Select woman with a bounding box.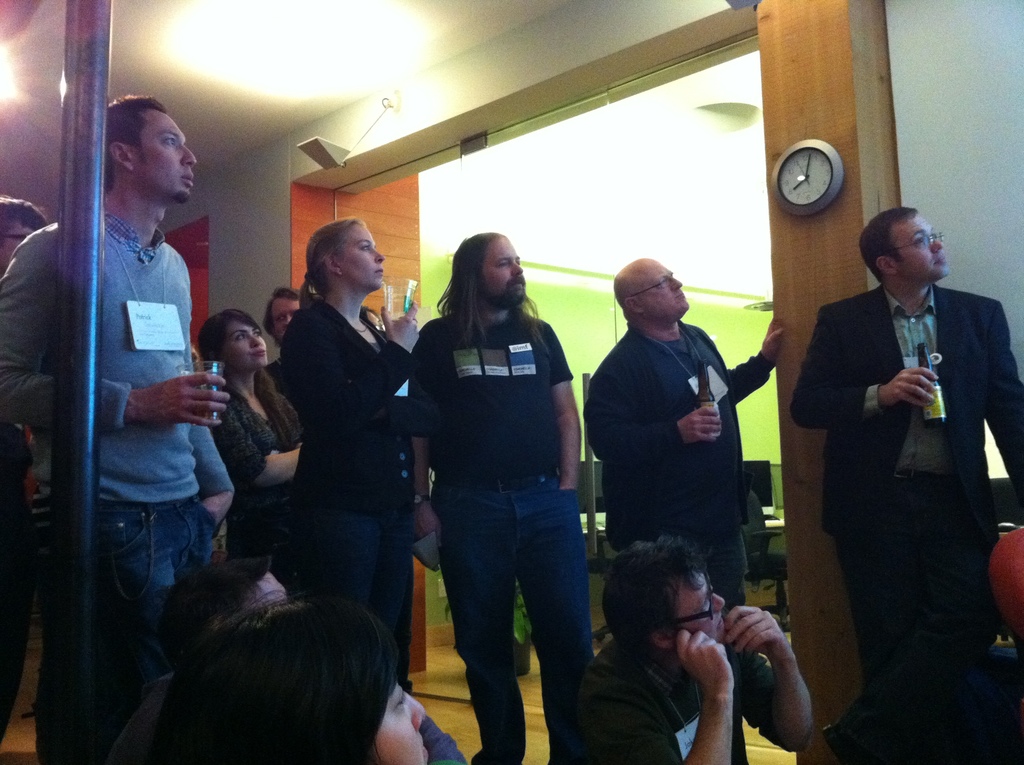
Rect(103, 588, 429, 764).
